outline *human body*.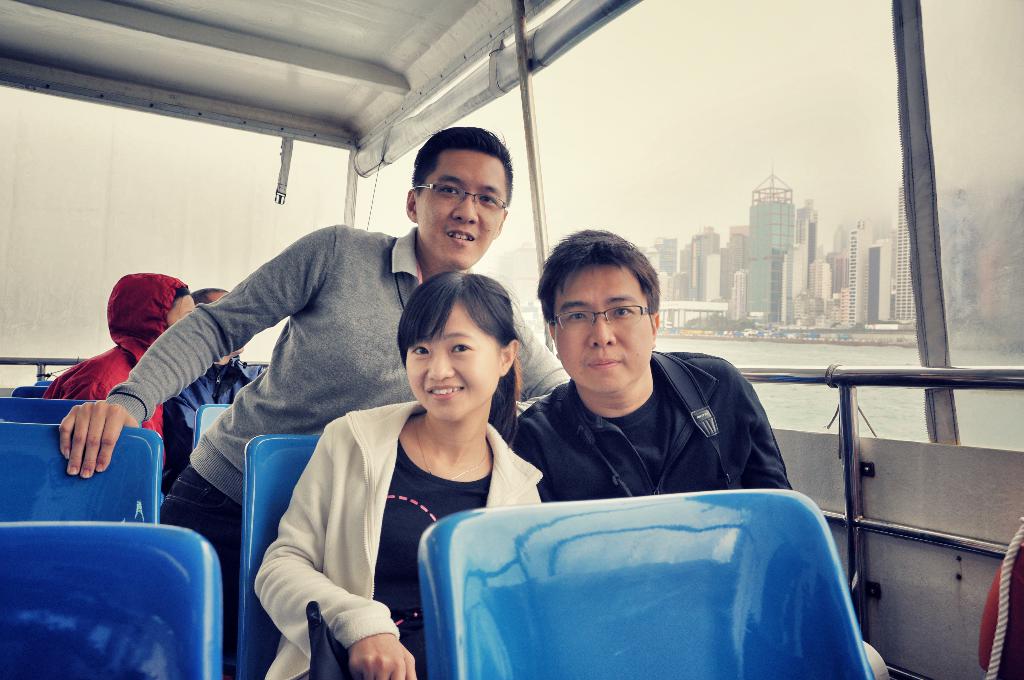
Outline: {"left": 516, "top": 349, "right": 797, "bottom": 503}.
